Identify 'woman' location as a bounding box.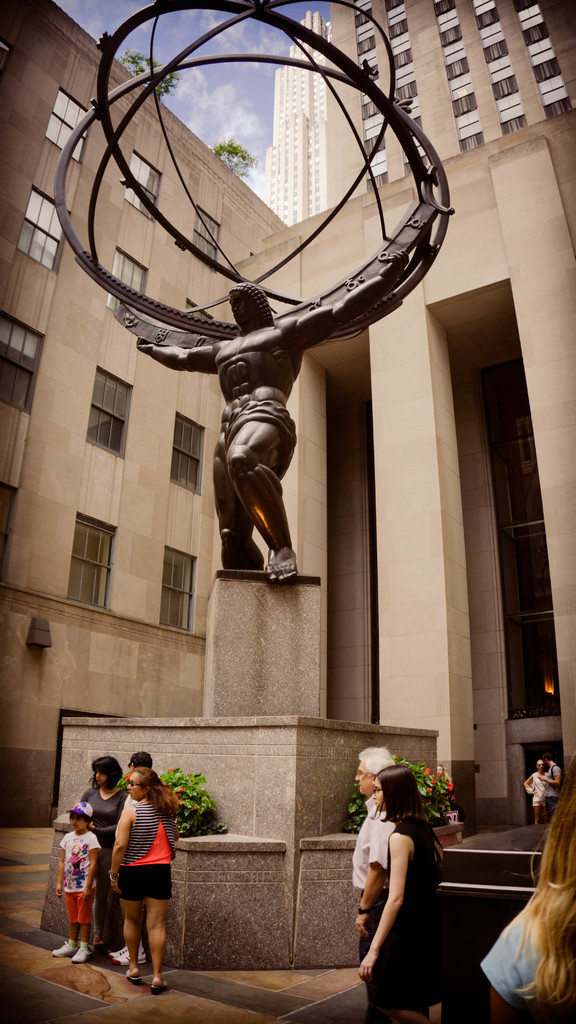
box(99, 765, 186, 980).
